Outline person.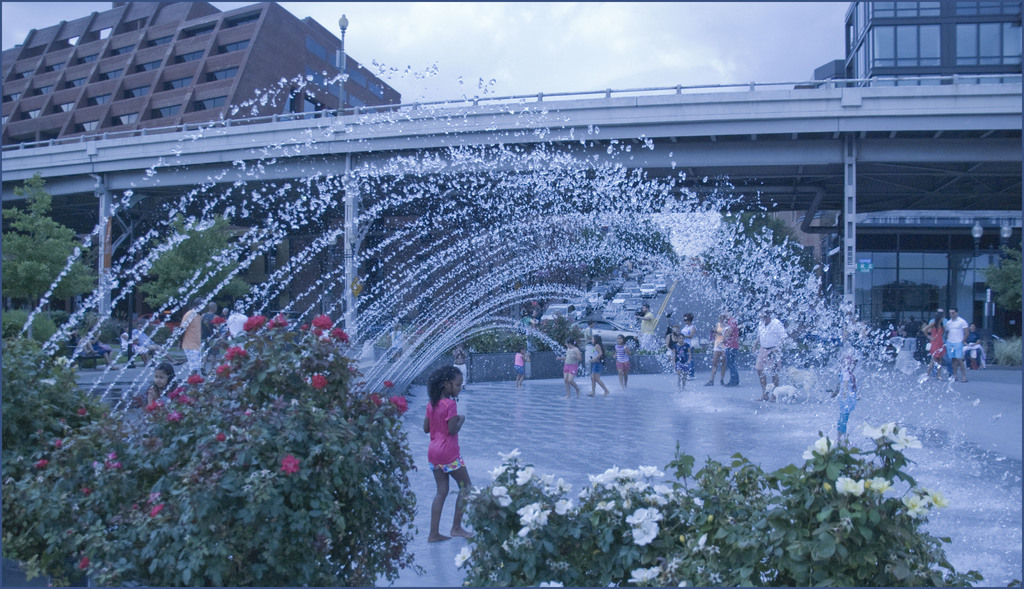
Outline: bbox=[415, 357, 476, 543].
